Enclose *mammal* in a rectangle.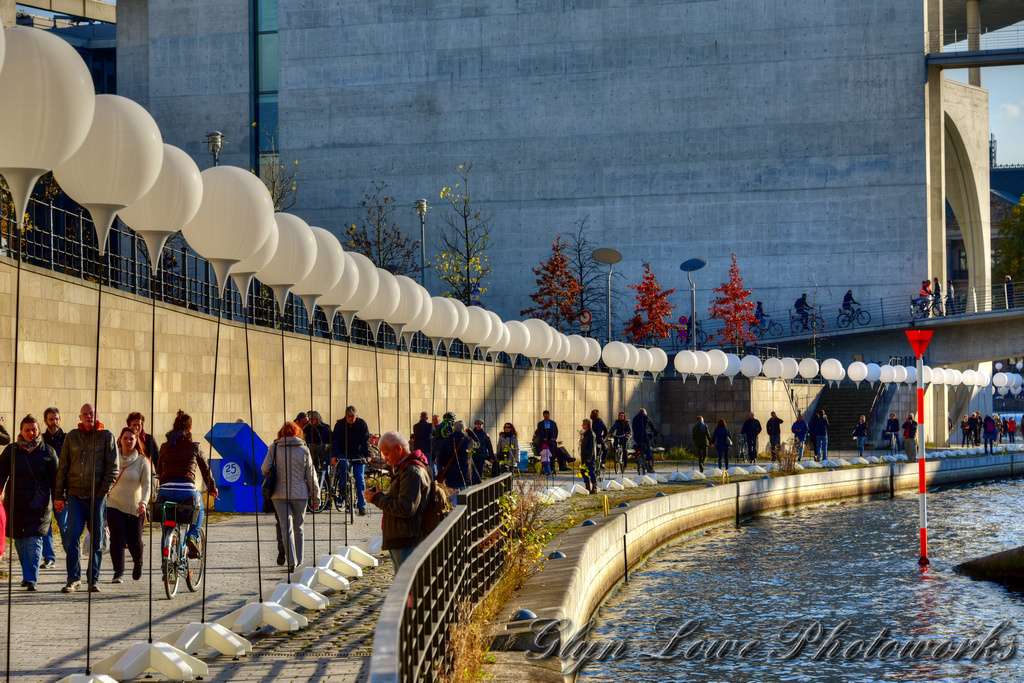
box(742, 412, 760, 462).
